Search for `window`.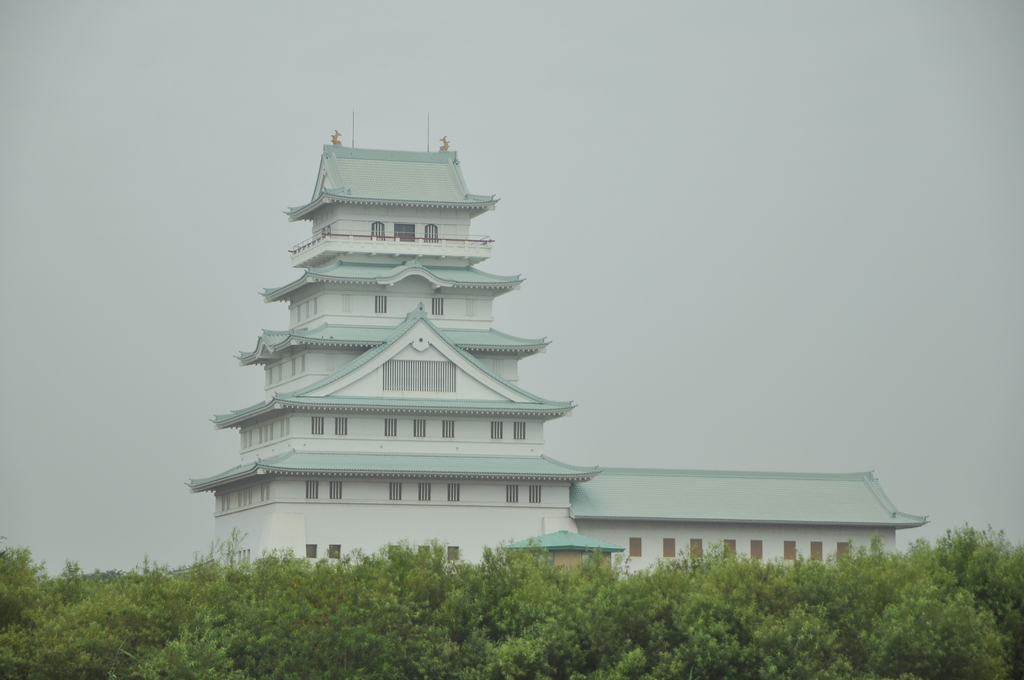
Found at Rect(327, 480, 343, 504).
